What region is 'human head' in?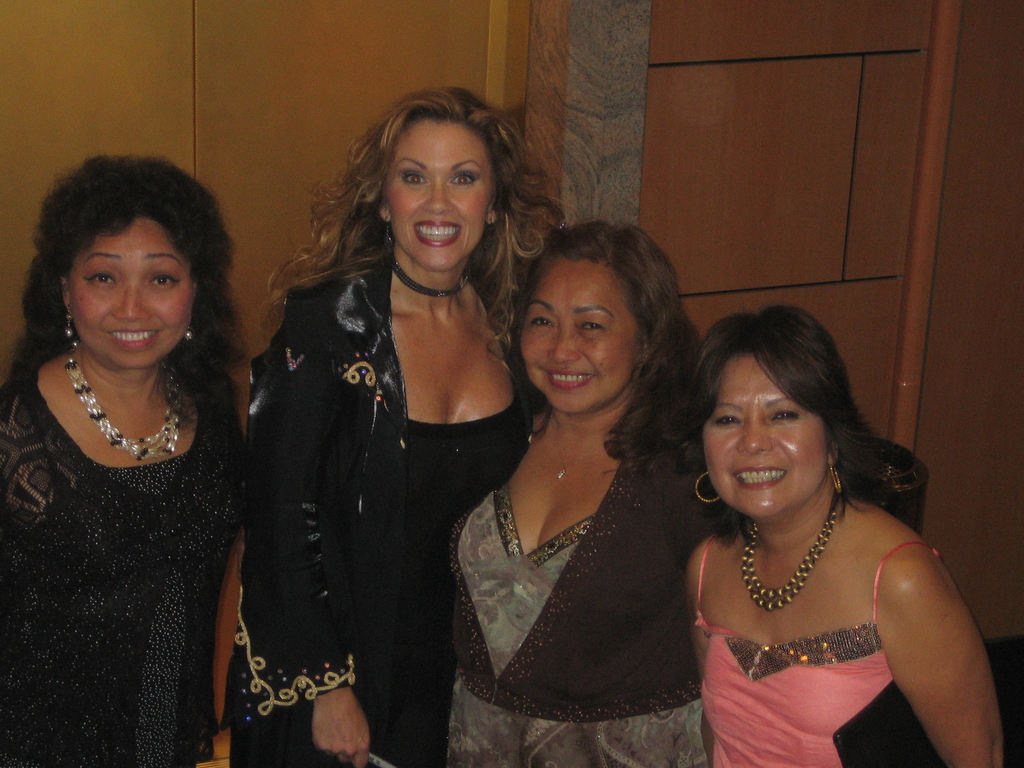
x1=34 y1=148 x2=218 y2=373.
